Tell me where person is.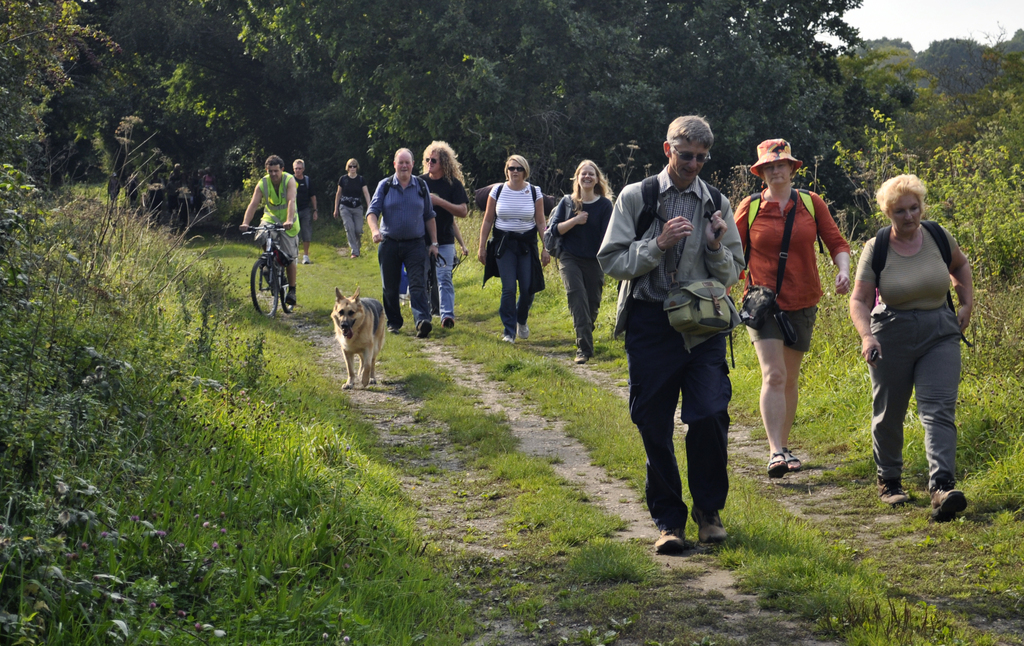
person is at box(541, 158, 612, 369).
